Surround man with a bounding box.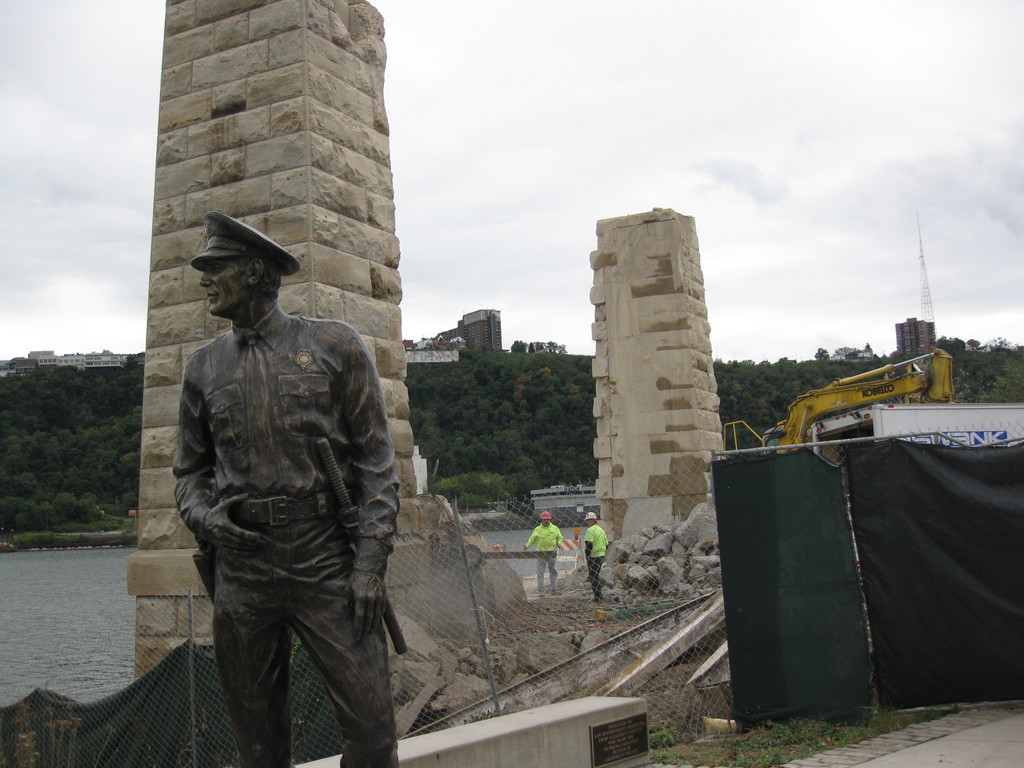
l=168, t=205, r=398, b=767.
